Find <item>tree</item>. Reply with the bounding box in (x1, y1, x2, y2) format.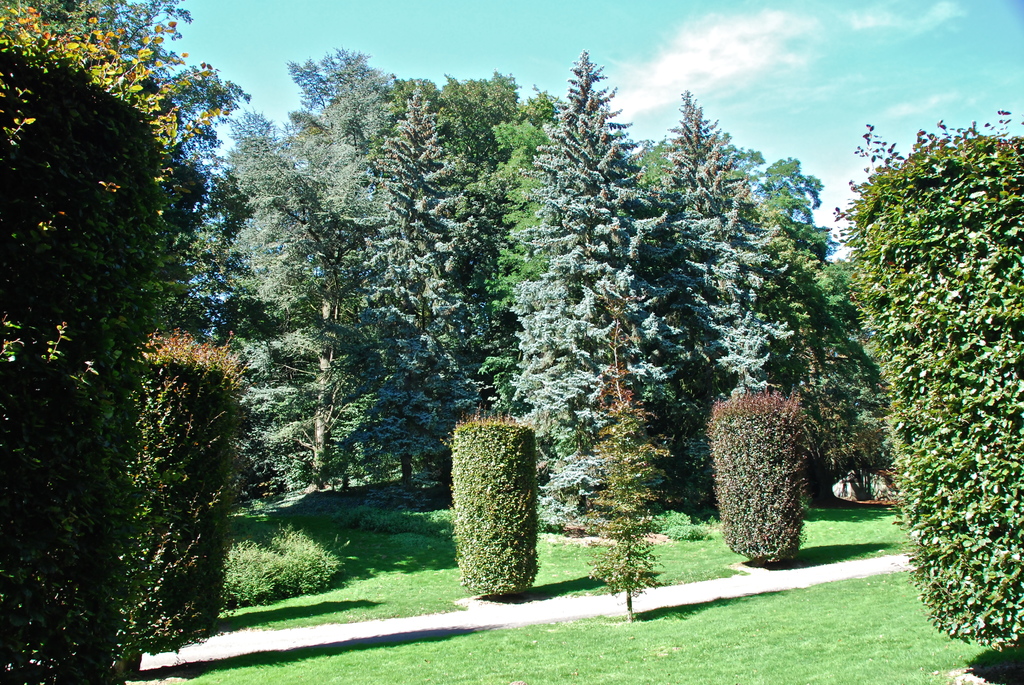
(584, 309, 676, 625).
